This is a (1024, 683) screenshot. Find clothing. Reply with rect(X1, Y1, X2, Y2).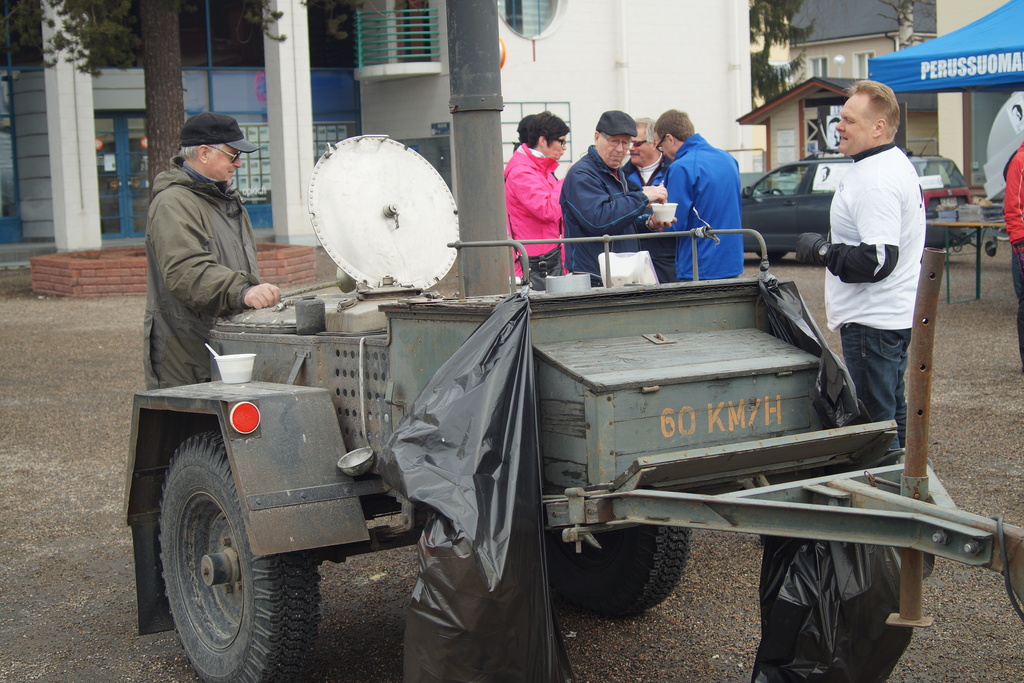
rect(143, 155, 261, 393).
